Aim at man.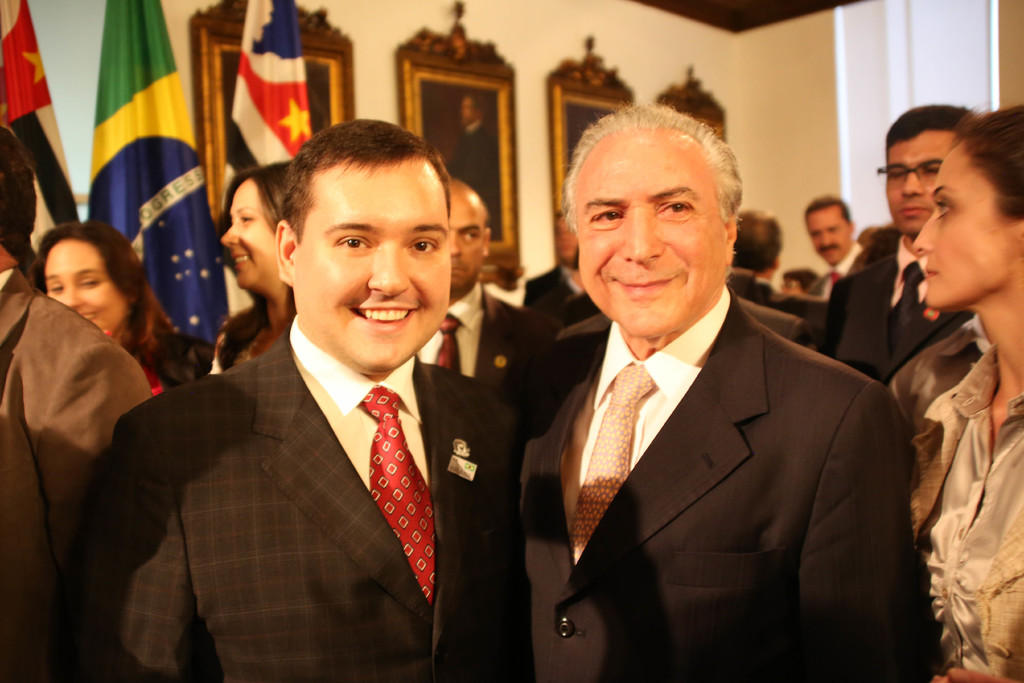
Aimed at box(65, 121, 529, 682).
